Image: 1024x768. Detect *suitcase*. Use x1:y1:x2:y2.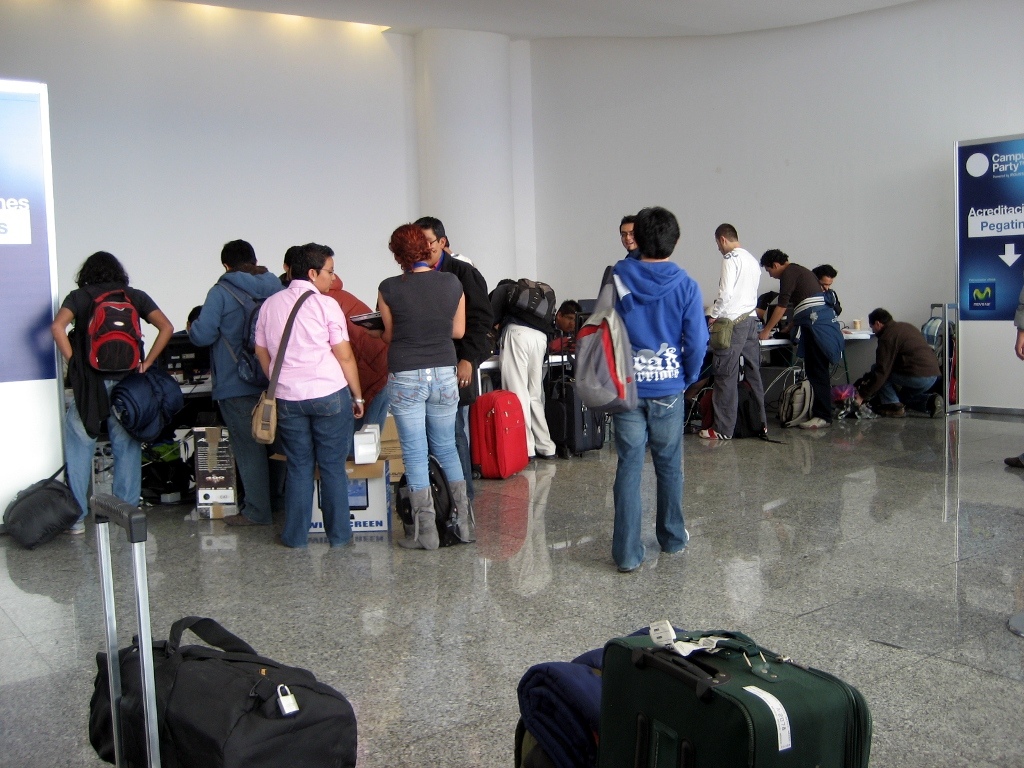
469:385:532:478.
